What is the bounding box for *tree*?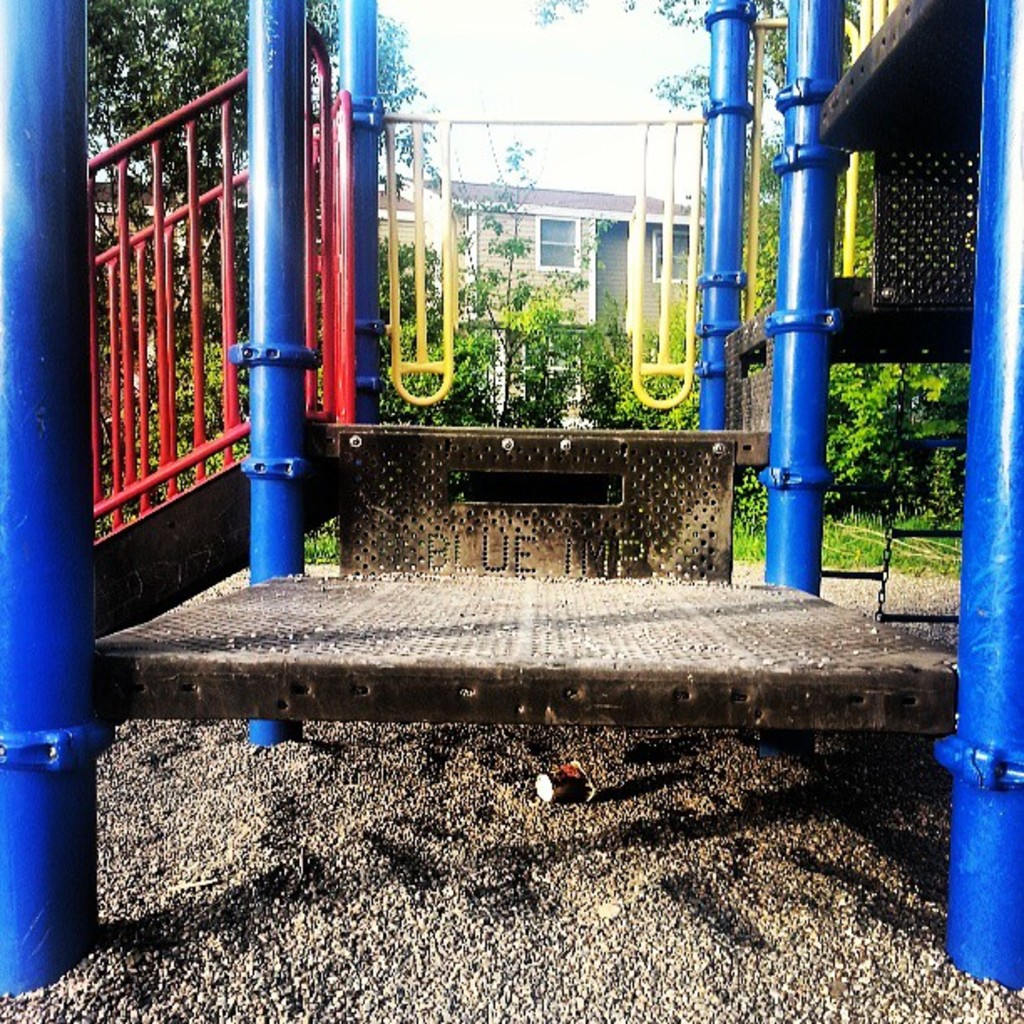
<box>827,286,980,581</box>.
